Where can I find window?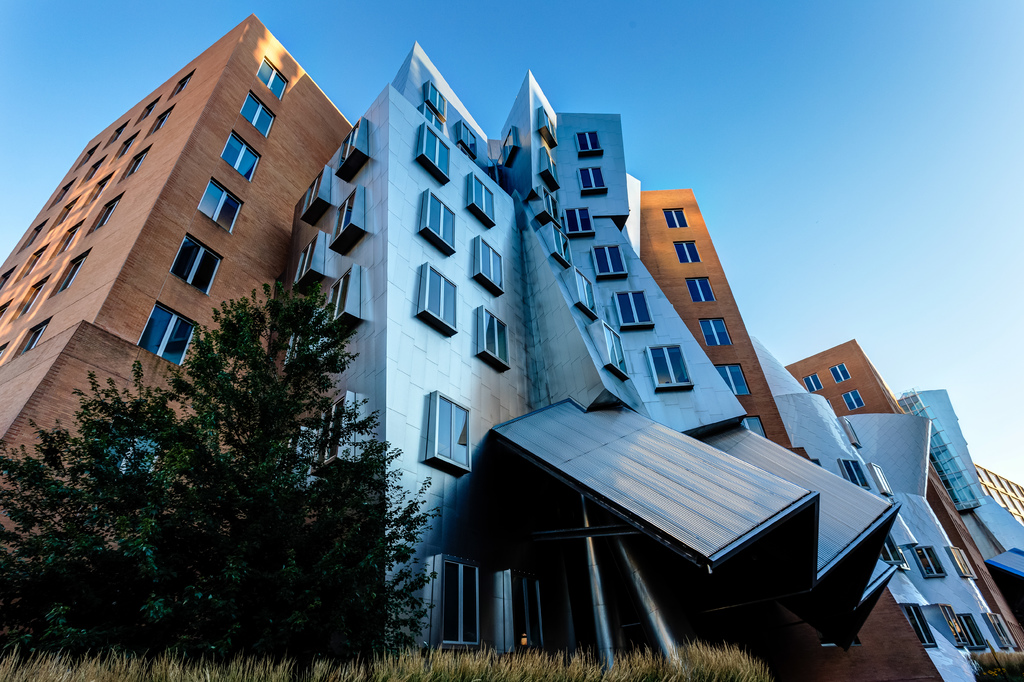
You can find it at l=717, t=362, r=748, b=400.
